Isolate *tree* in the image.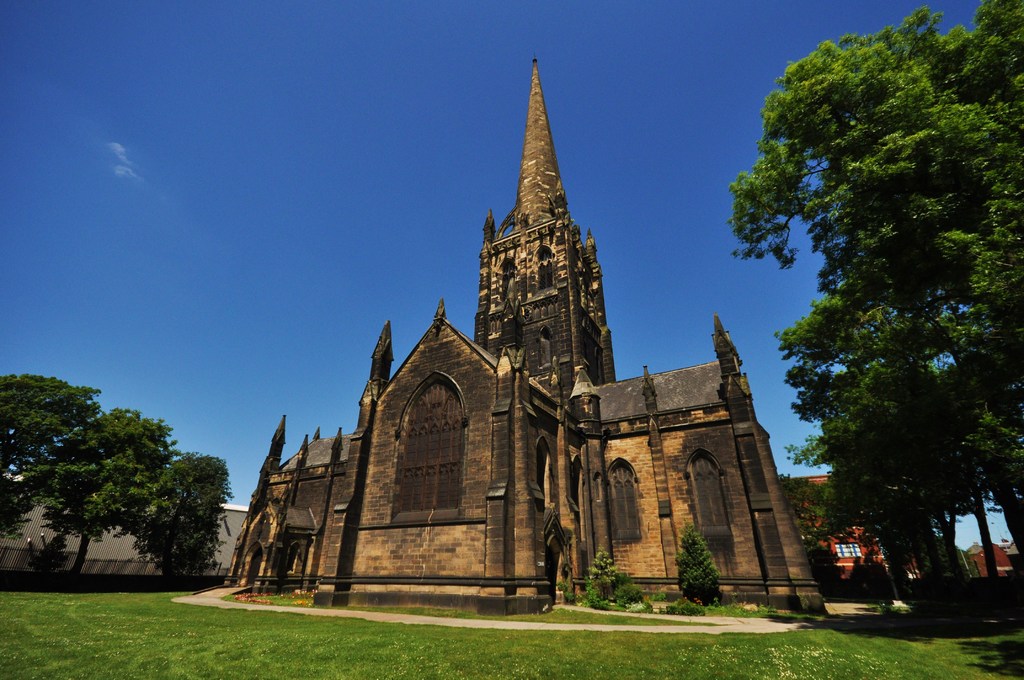
Isolated region: select_region(735, 23, 1005, 618).
